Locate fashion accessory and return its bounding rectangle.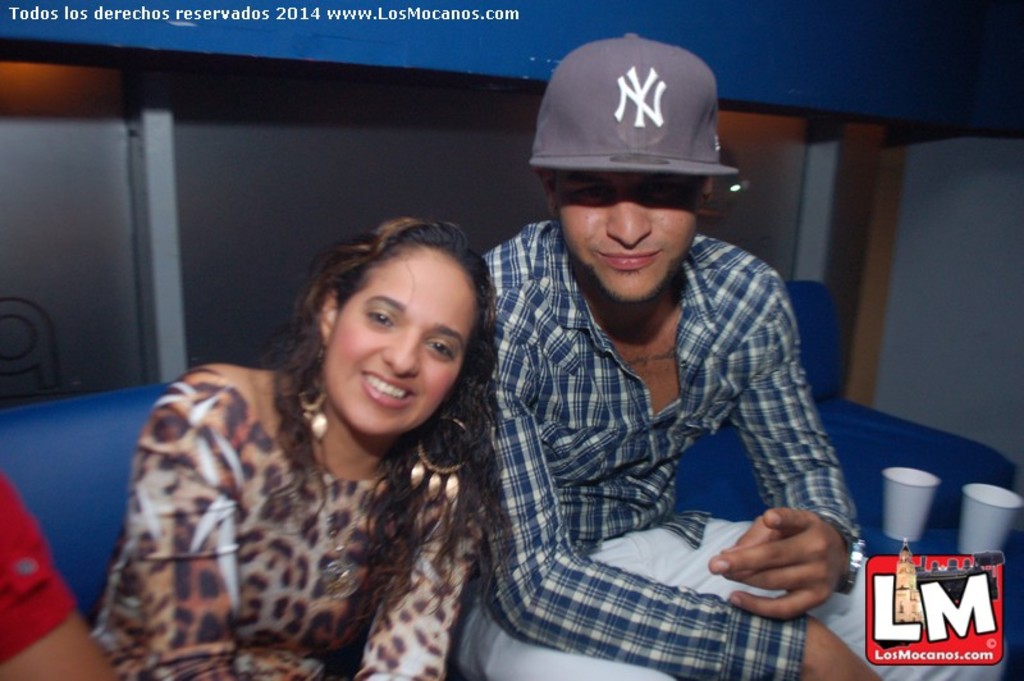
crop(529, 29, 741, 175).
